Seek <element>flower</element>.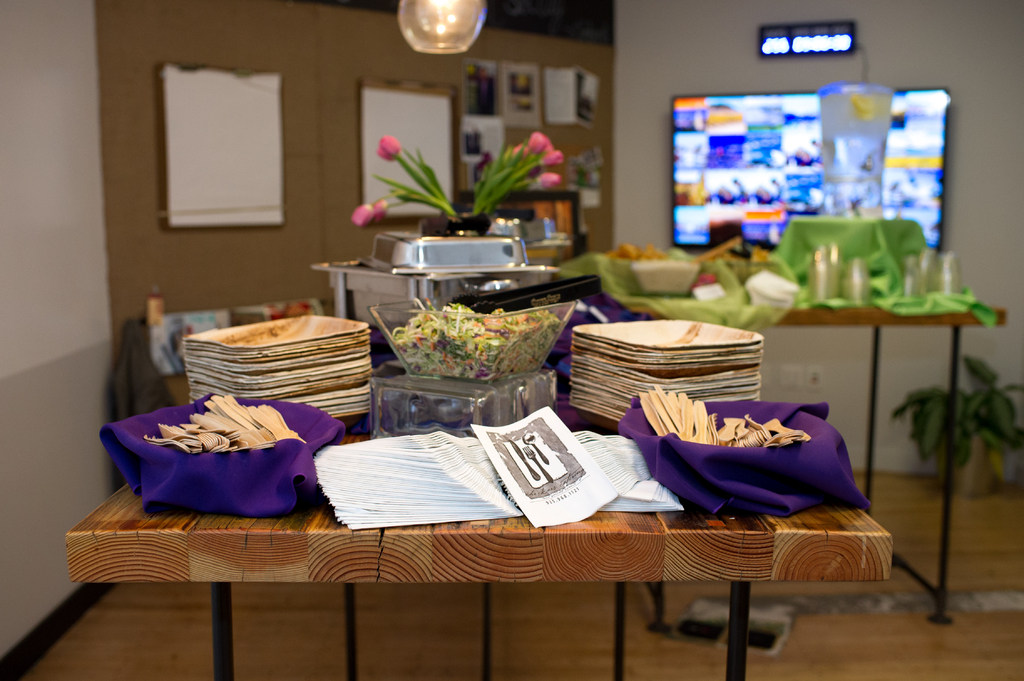
x1=371, y1=195, x2=386, y2=221.
